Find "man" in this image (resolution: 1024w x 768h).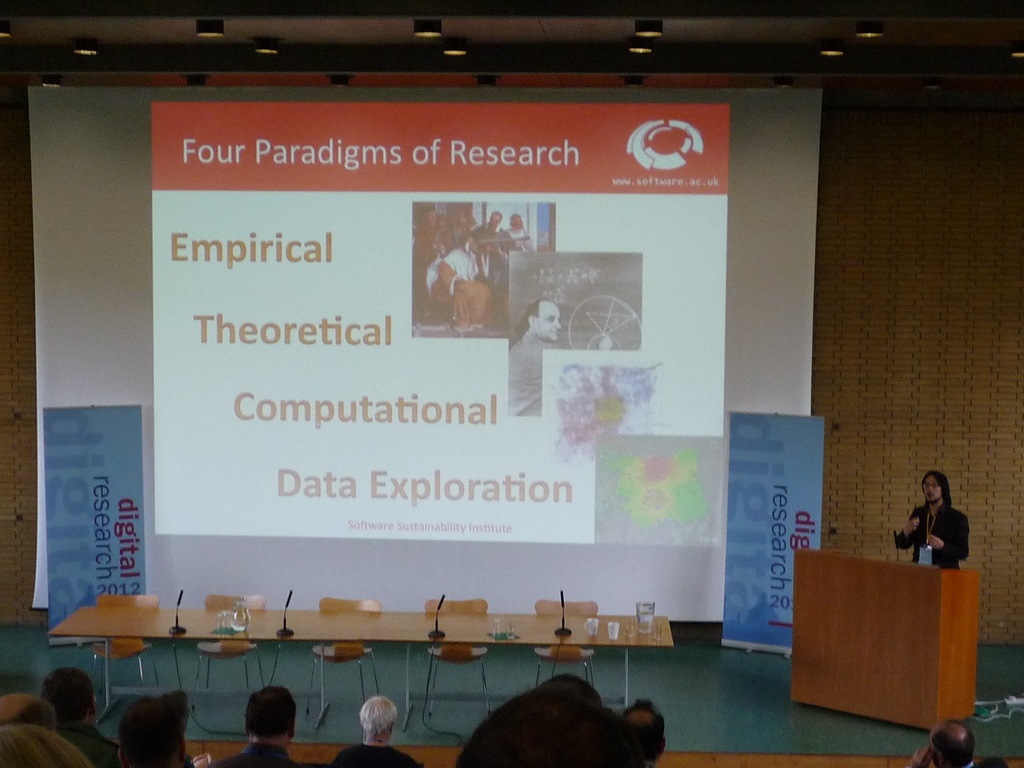
<bbox>904, 467, 970, 568</bbox>.
